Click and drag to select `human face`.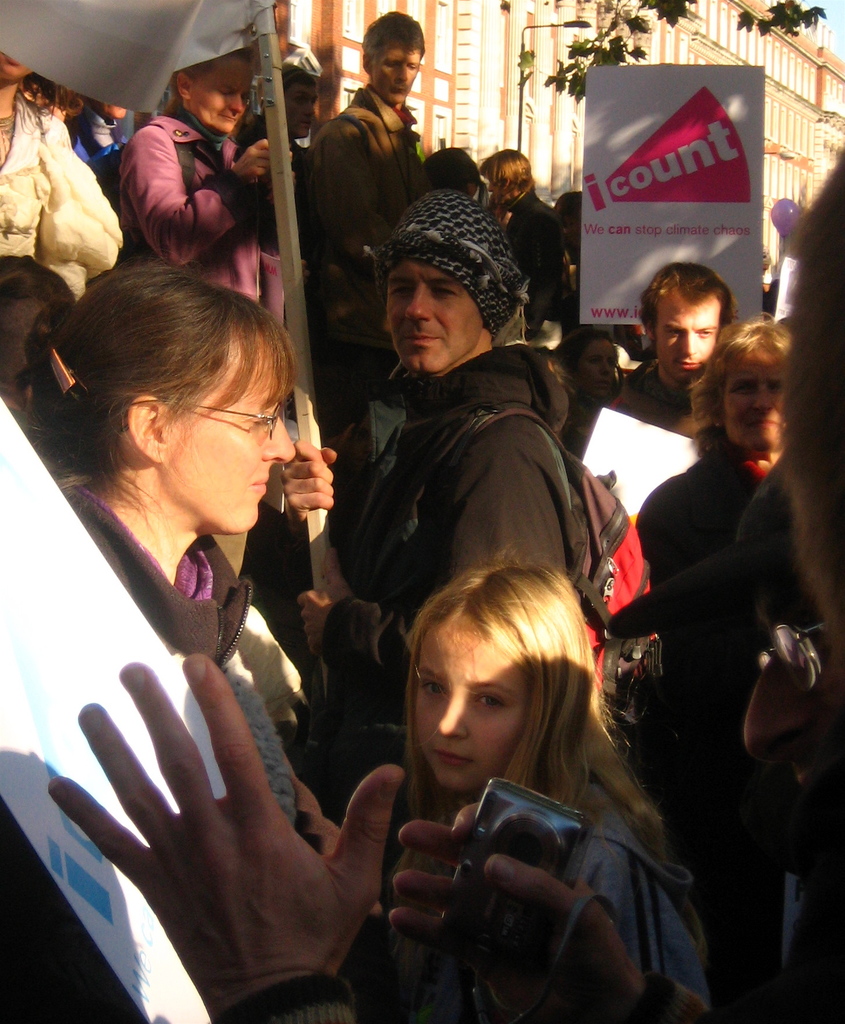
Selection: 409/605/525/803.
